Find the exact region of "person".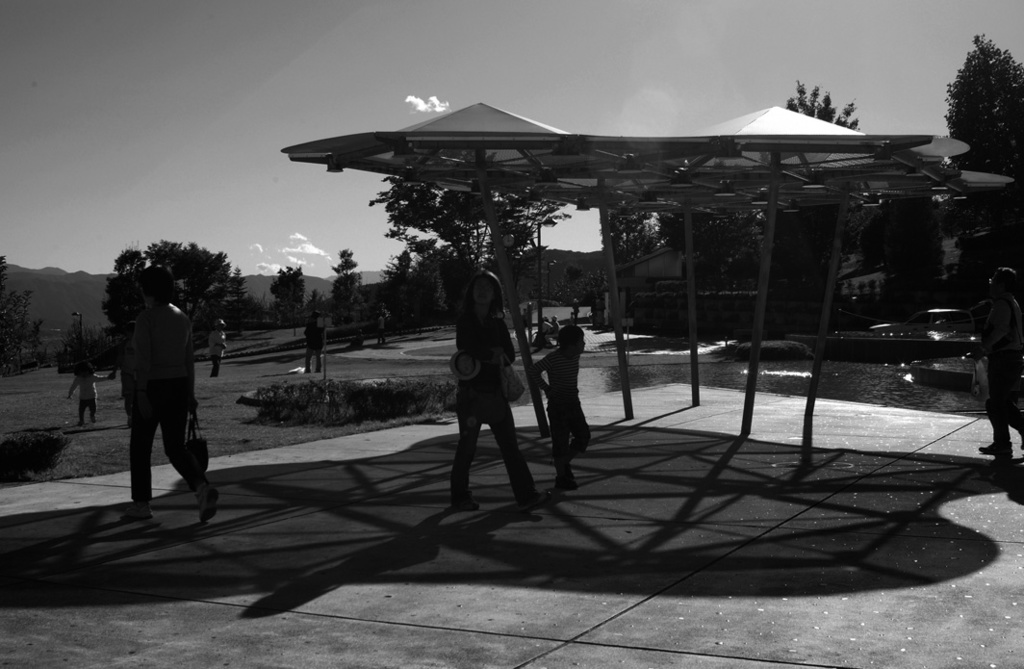
Exact region: 369/298/386/334.
